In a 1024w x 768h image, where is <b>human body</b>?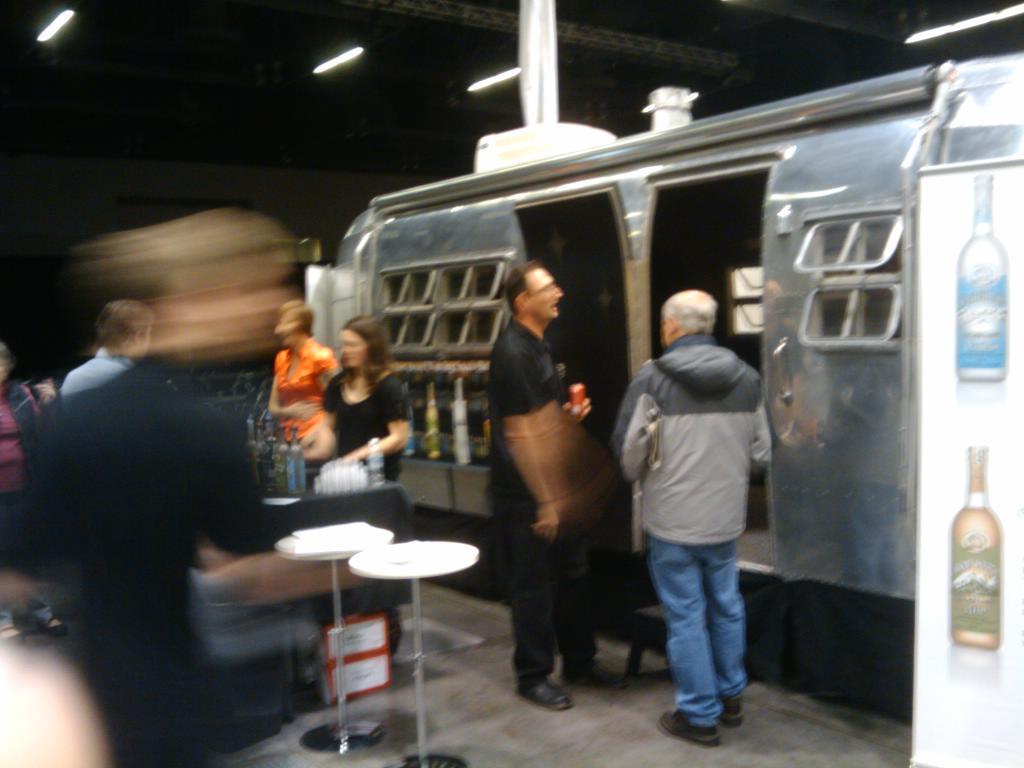
box=[303, 315, 412, 480].
